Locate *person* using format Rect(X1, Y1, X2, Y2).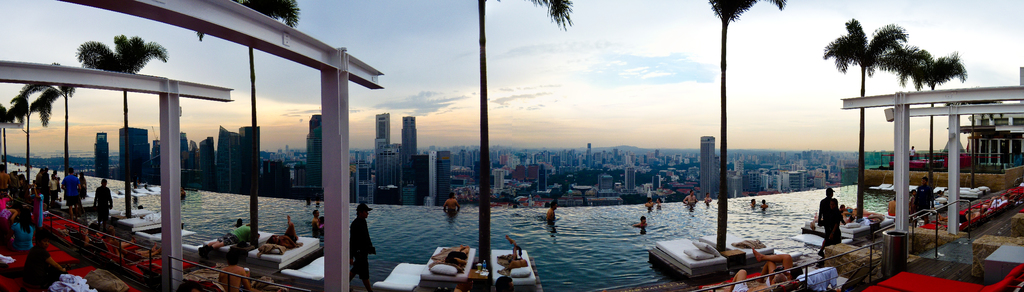
Rect(908, 146, 917, 161).
